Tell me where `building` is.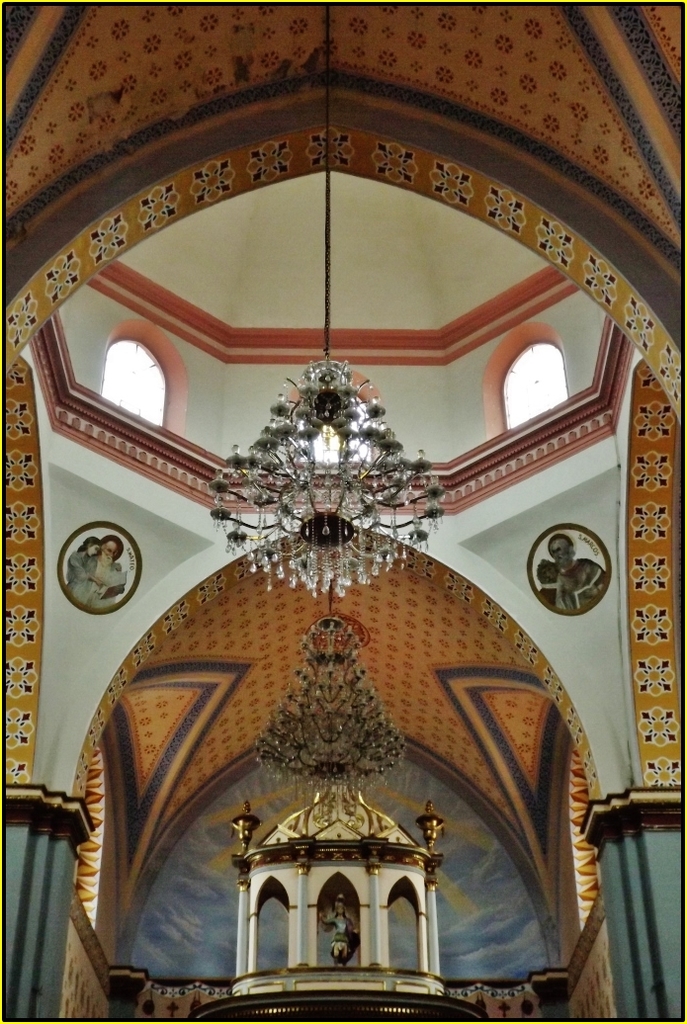
`building` is at crop(0, 0, 686, 1023).
